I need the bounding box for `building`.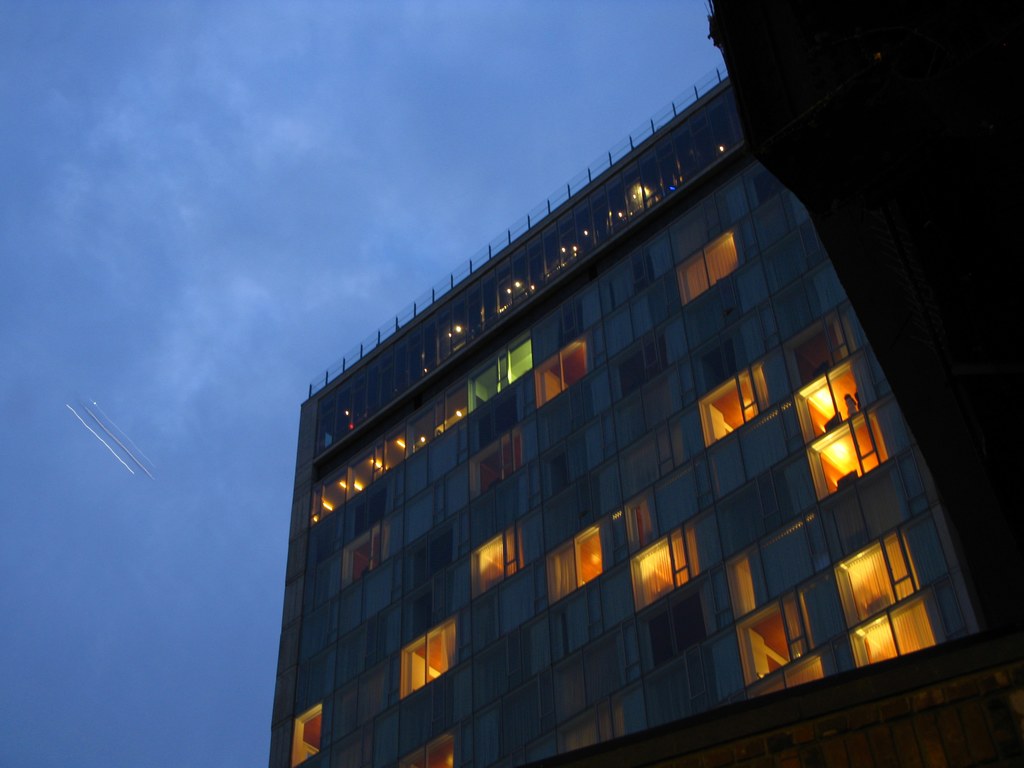
Here it is: box=[702, 0, 1023, 767].
